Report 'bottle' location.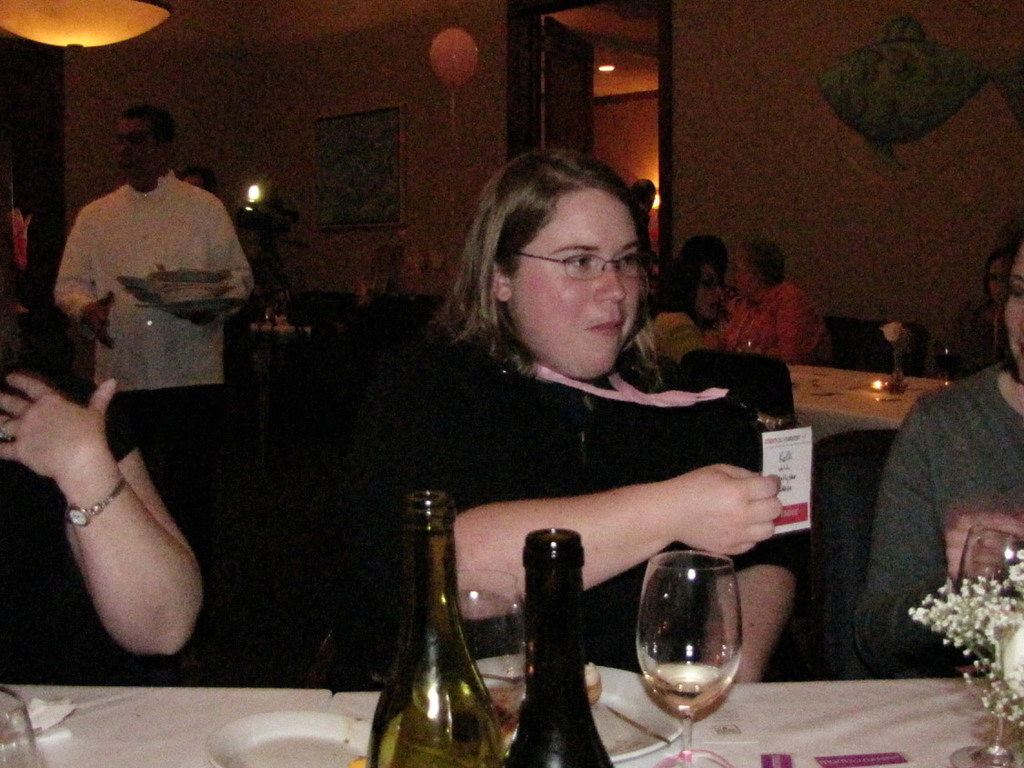
Report: x1=503 y1=527 x2=617 y2=767.
